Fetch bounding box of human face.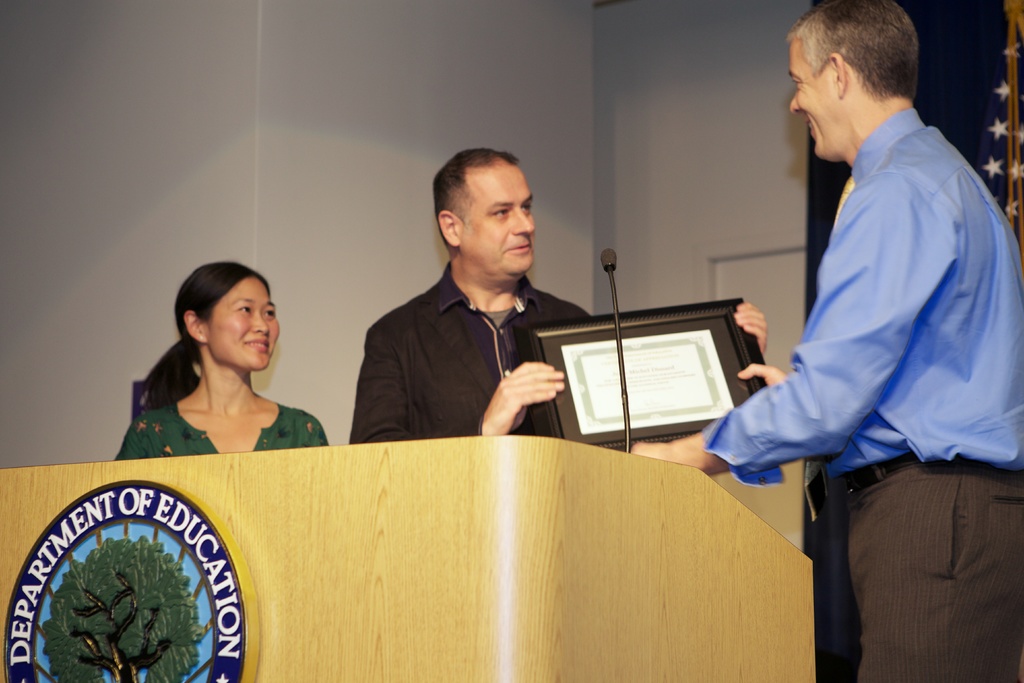
Bbox: 783, 40, 846, 158.
